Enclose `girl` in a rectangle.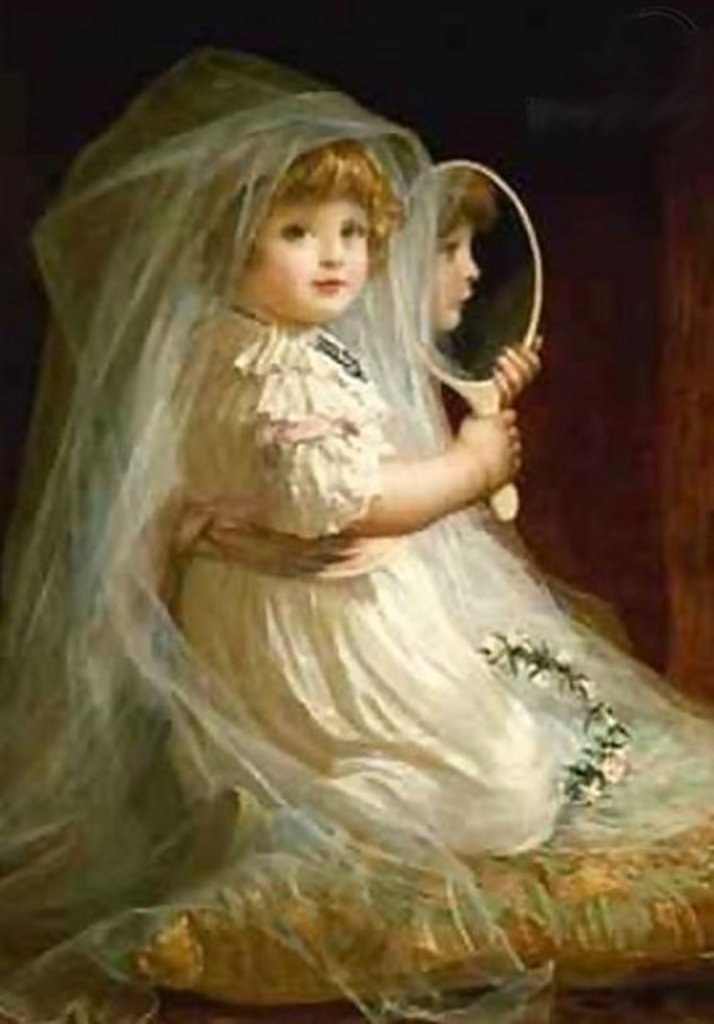
region(20, 53, 701, 1022).
